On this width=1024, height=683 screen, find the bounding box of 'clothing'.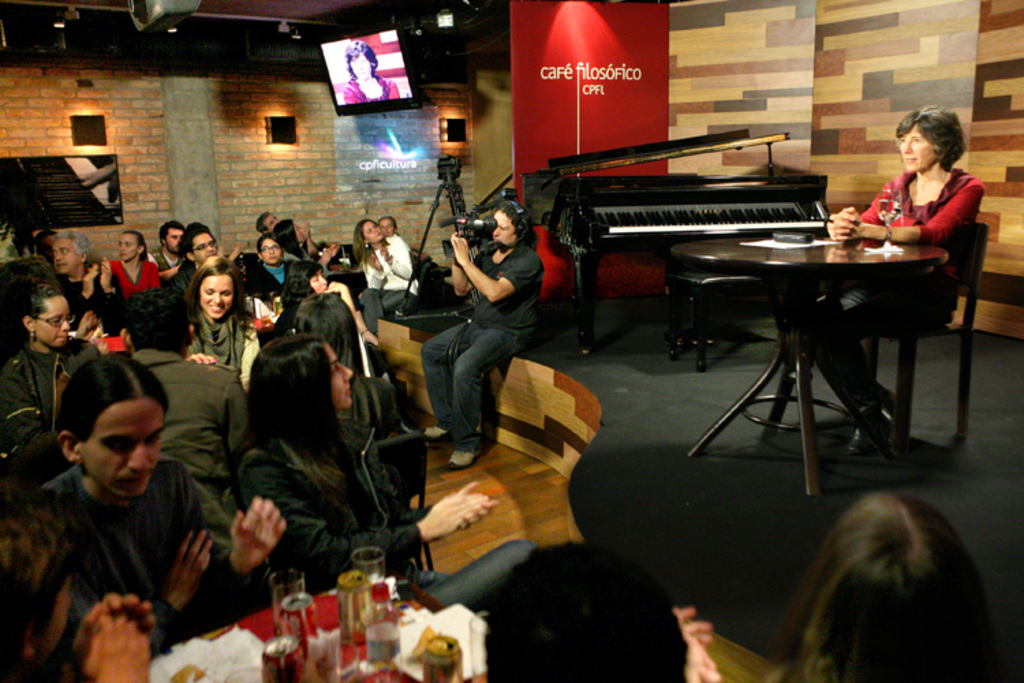
Bounding box: left=70, top=261, right=127, bottom=329.
